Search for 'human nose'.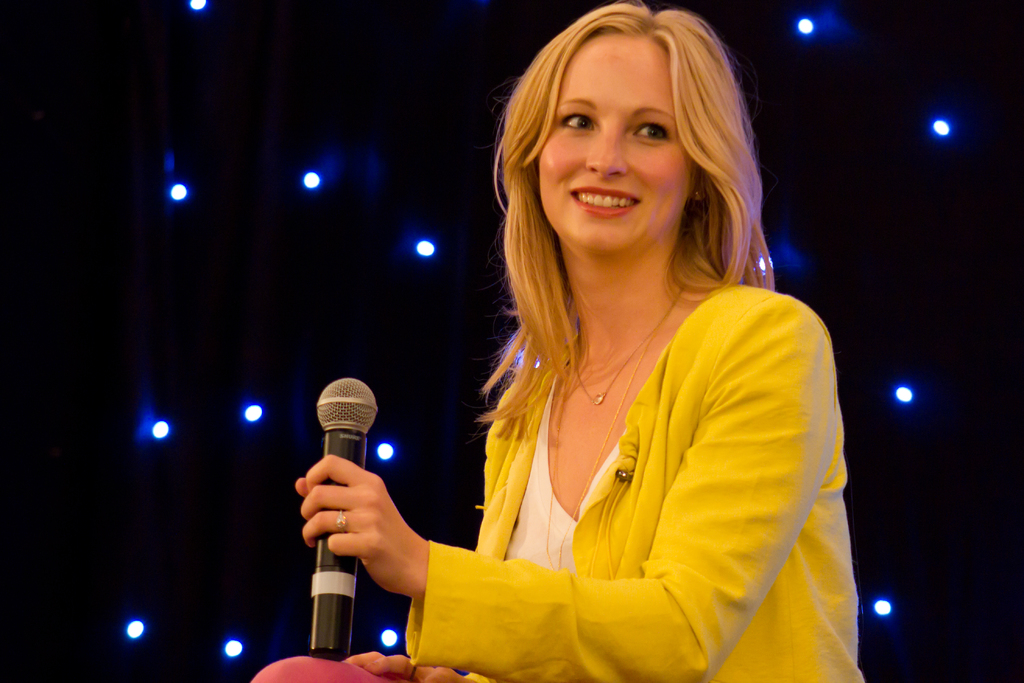
Found at {"x1": 584, "y1": 119, "x2": 630, "y2": 178}.
